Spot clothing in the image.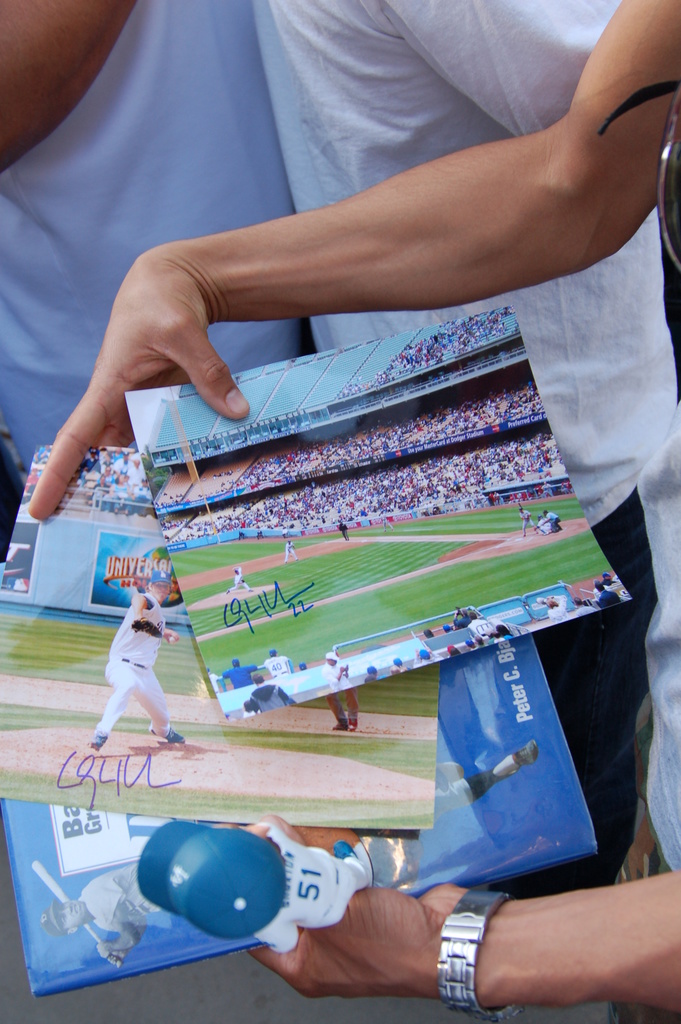
clothing found at left=410, top=650, right=443, bottom=666.
